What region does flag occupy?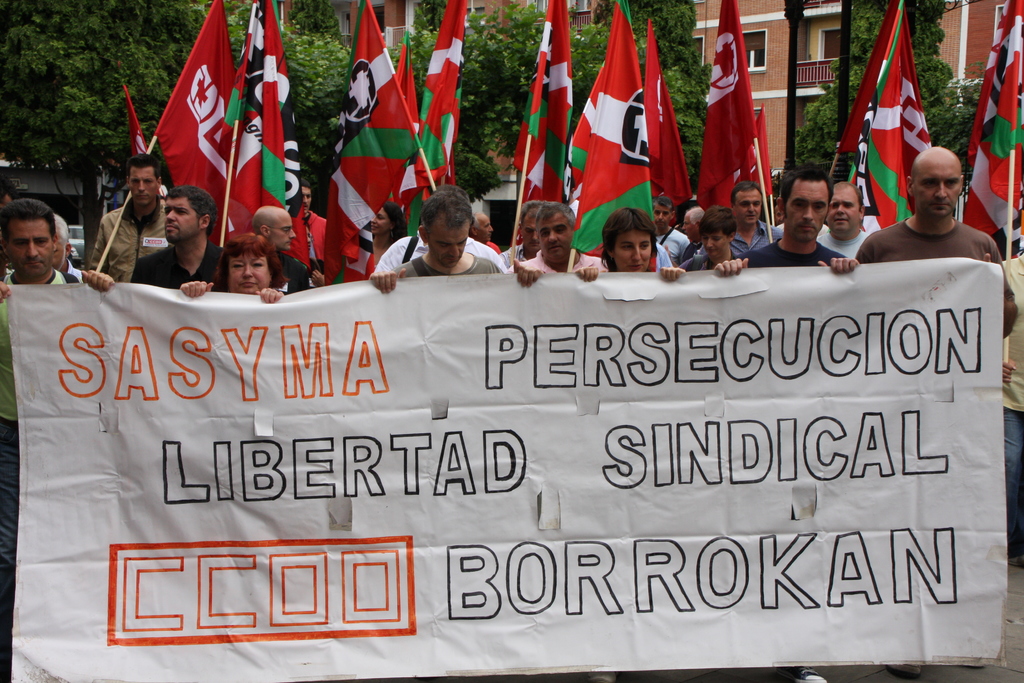
BBox(961, 0, 1023, 240).
